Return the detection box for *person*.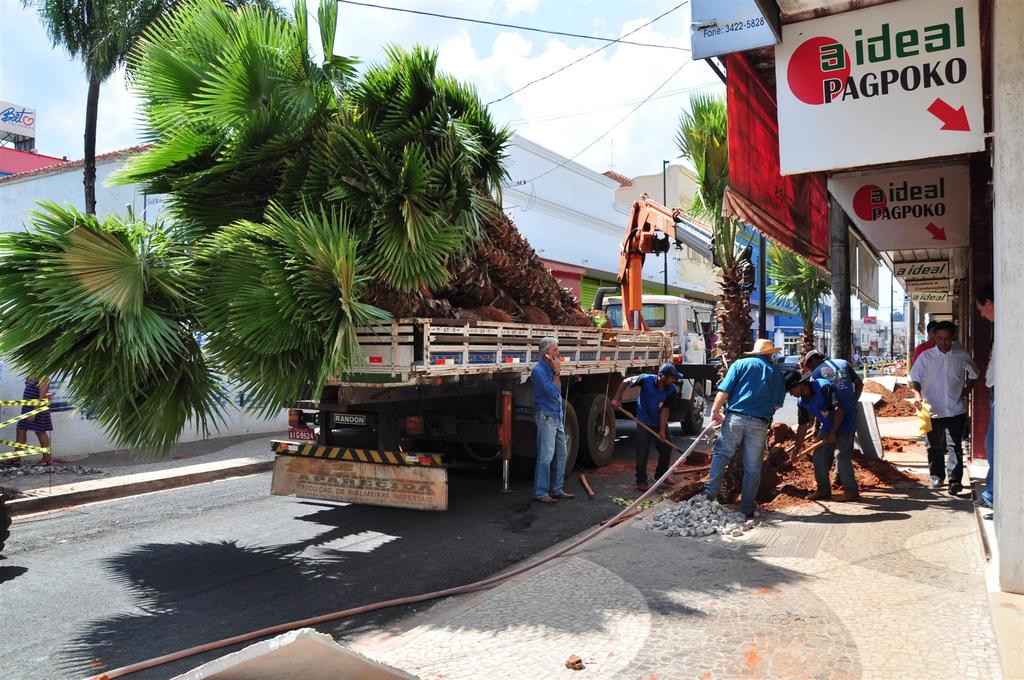
box(530, 339, 561, 499).
